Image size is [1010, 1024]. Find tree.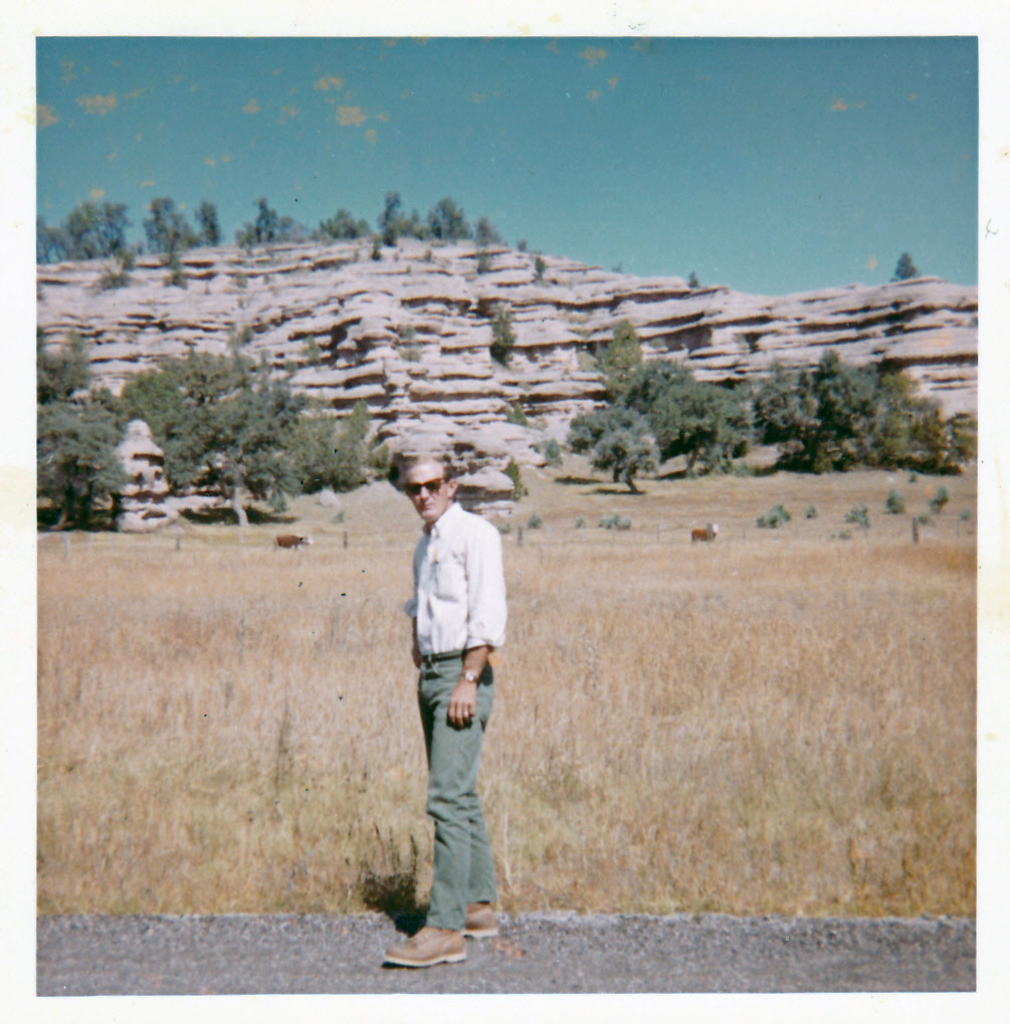
<box>509,400,523,429</box>.
